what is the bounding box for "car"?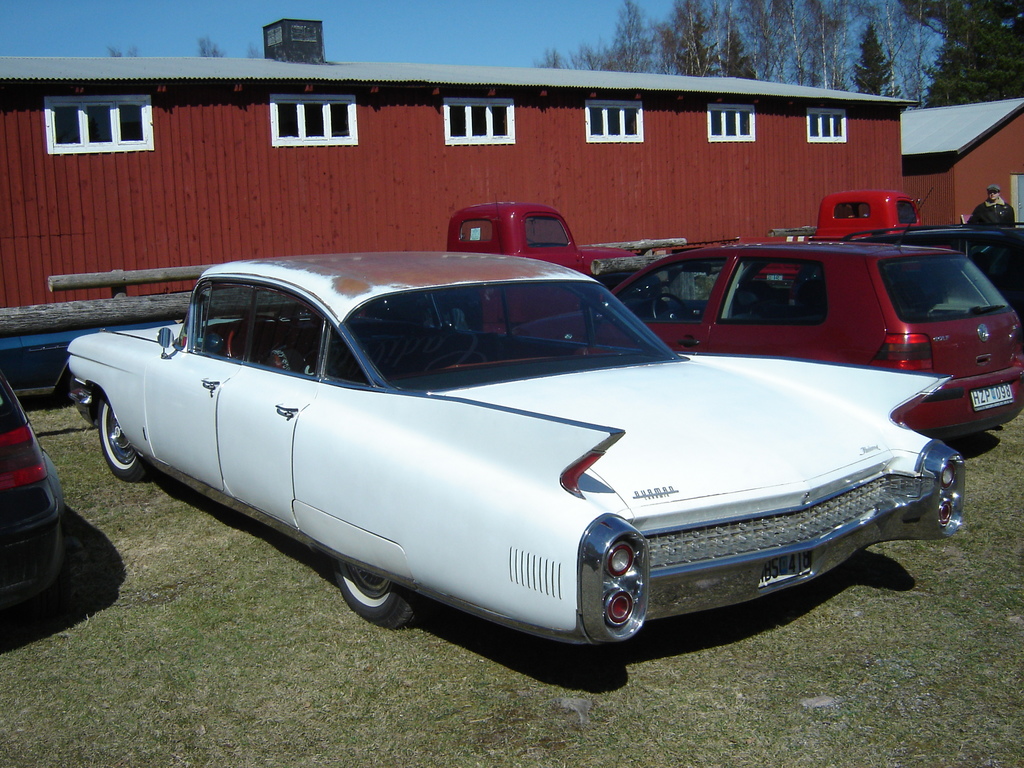
Rect(599, 248, 1023, 442).
